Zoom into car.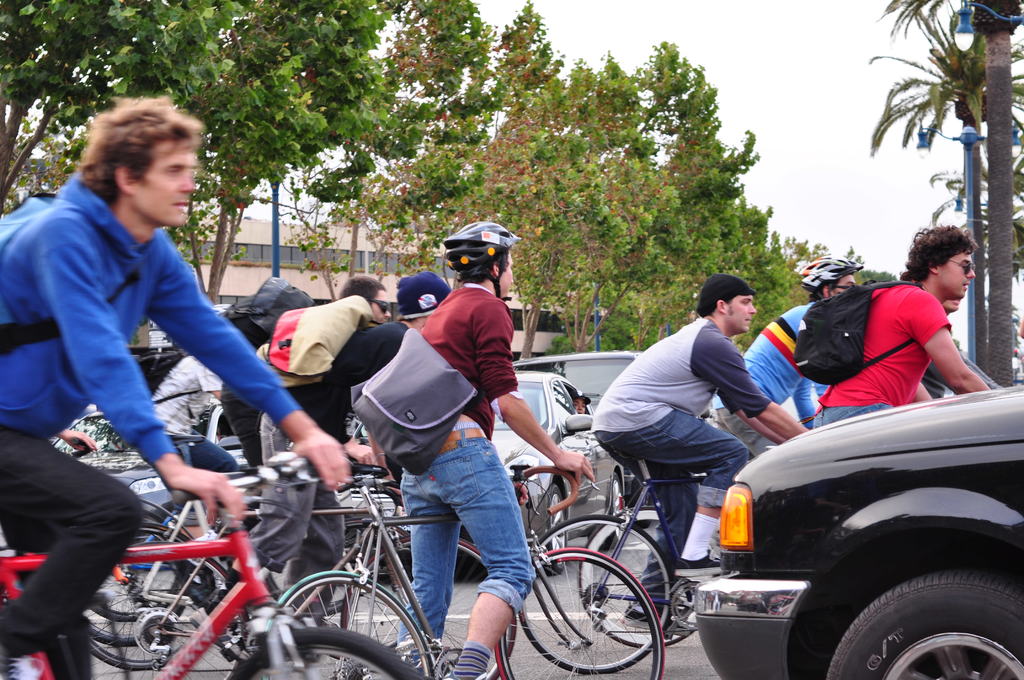
Zoom target: 348/370/625/571.
